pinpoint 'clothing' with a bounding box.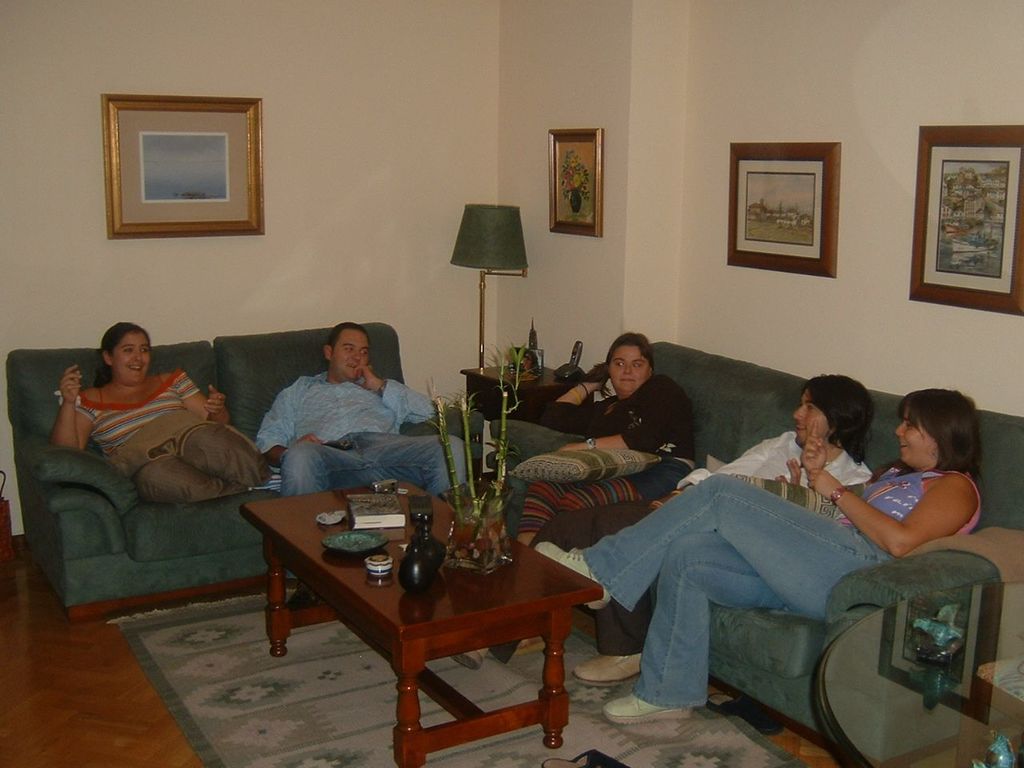
(left=513, top=368, right=694, bottom=540).
